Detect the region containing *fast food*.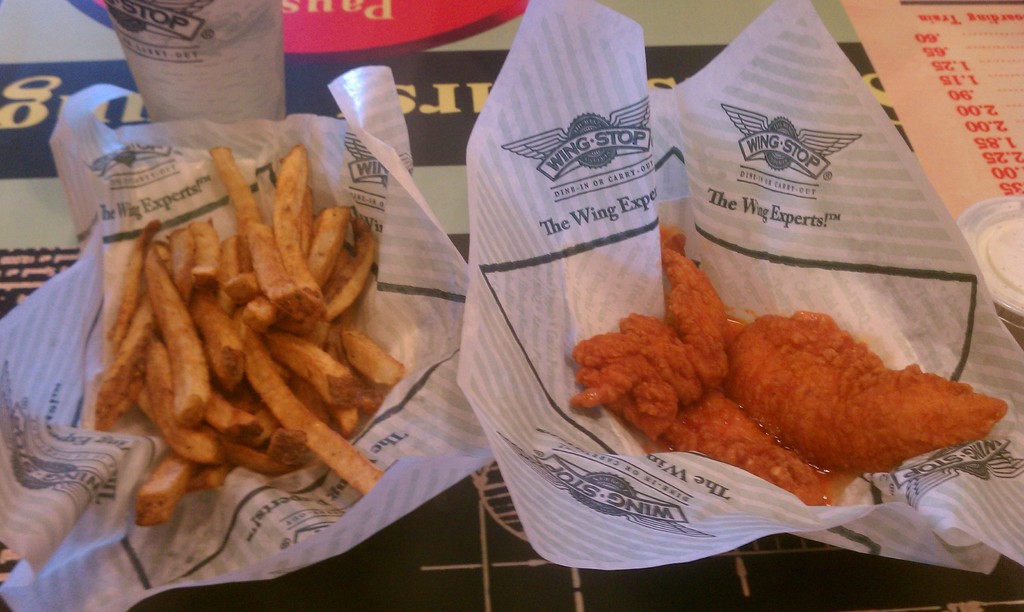
Rect(136, 442, 200, 542).
